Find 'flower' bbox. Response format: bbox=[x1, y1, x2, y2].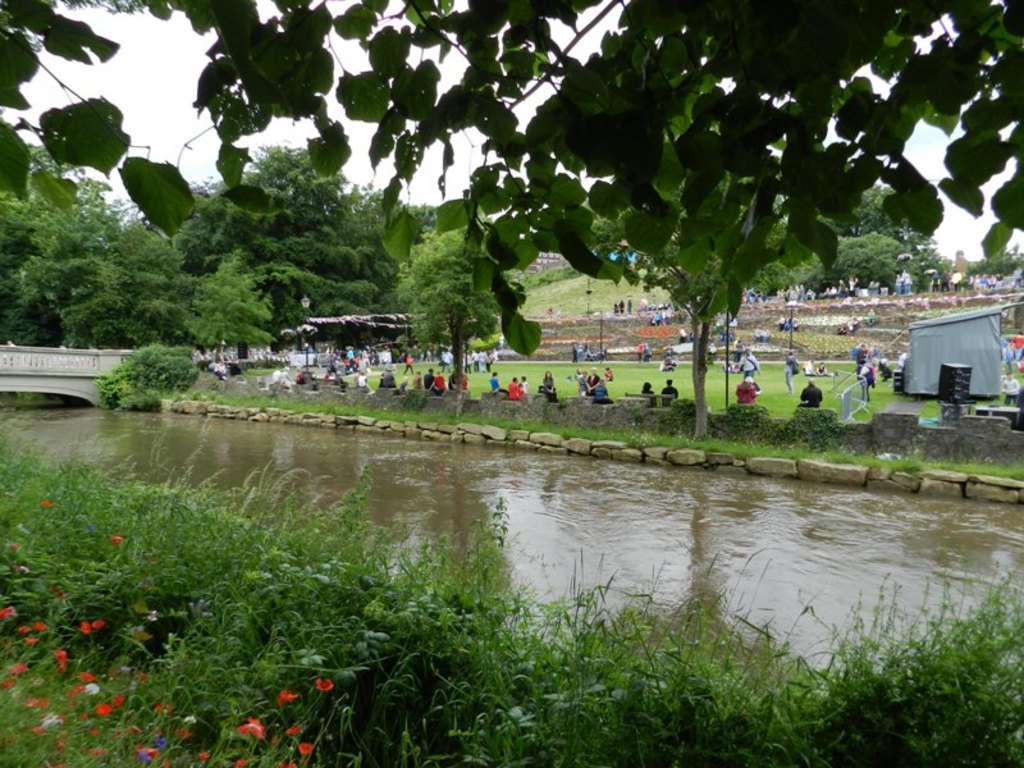
bbox=[296, 741, 311, 754].
